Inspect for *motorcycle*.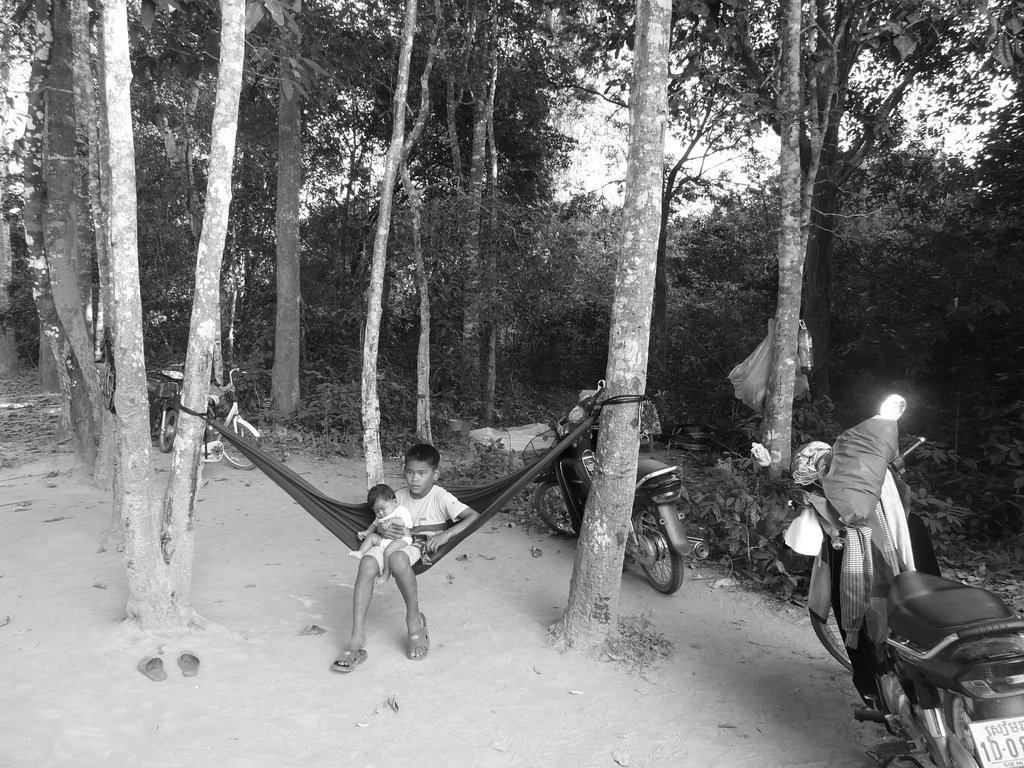
Inspection: <region>792, 392, 1023, 767</region>.
